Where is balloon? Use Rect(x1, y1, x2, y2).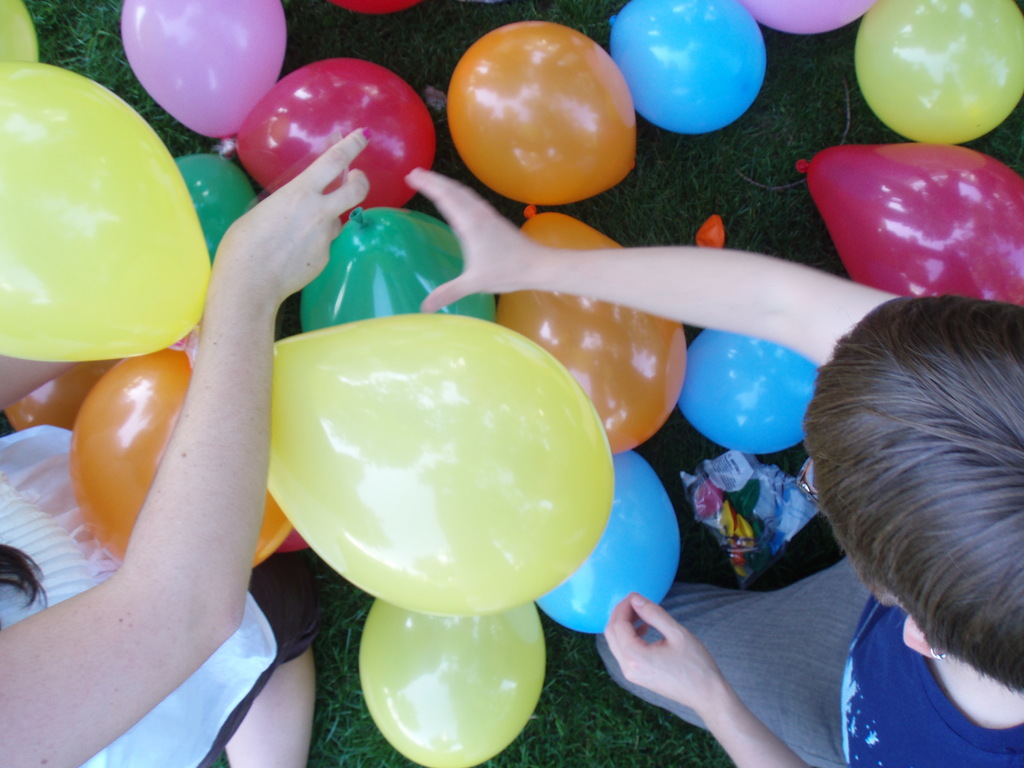
Rect(492, 199, 687, 457).
